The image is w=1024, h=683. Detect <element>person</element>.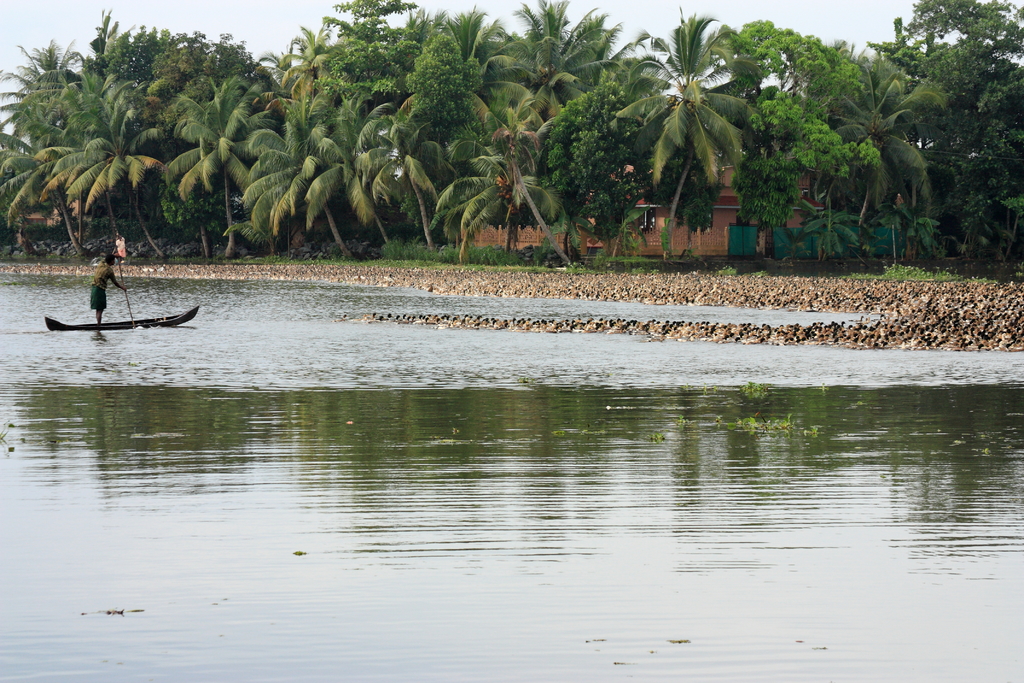
Detection: crop(111, 227, 129, 262).
